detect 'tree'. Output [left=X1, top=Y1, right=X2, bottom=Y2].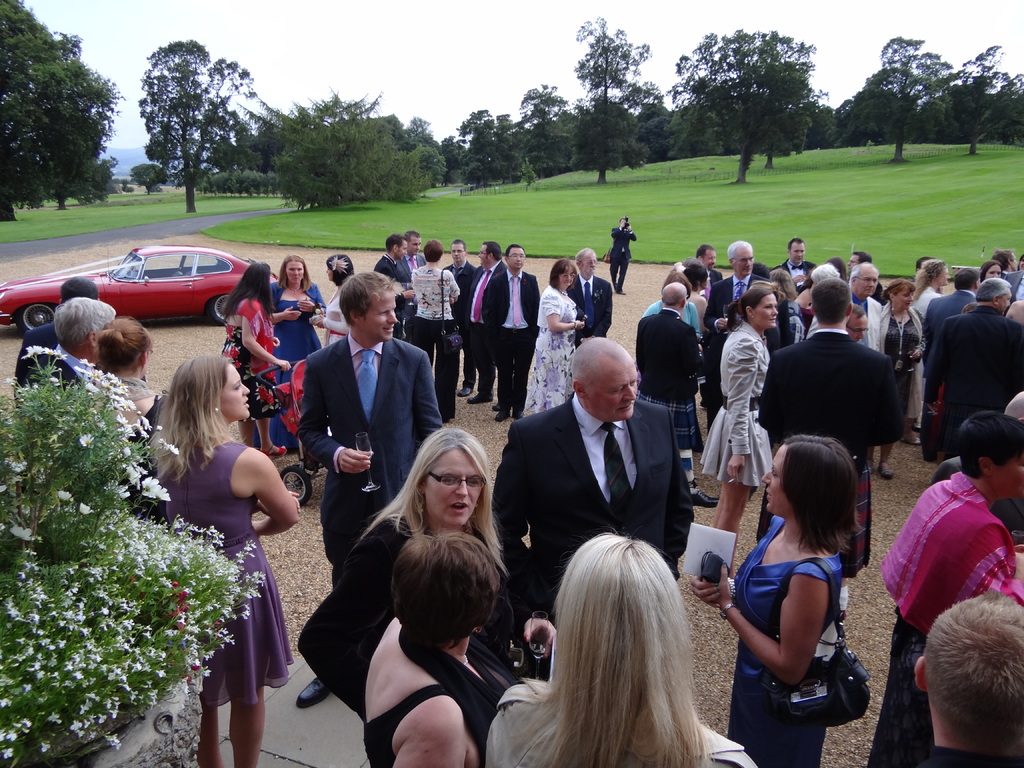
[left=38, top=58, right=118, bottom=209].
